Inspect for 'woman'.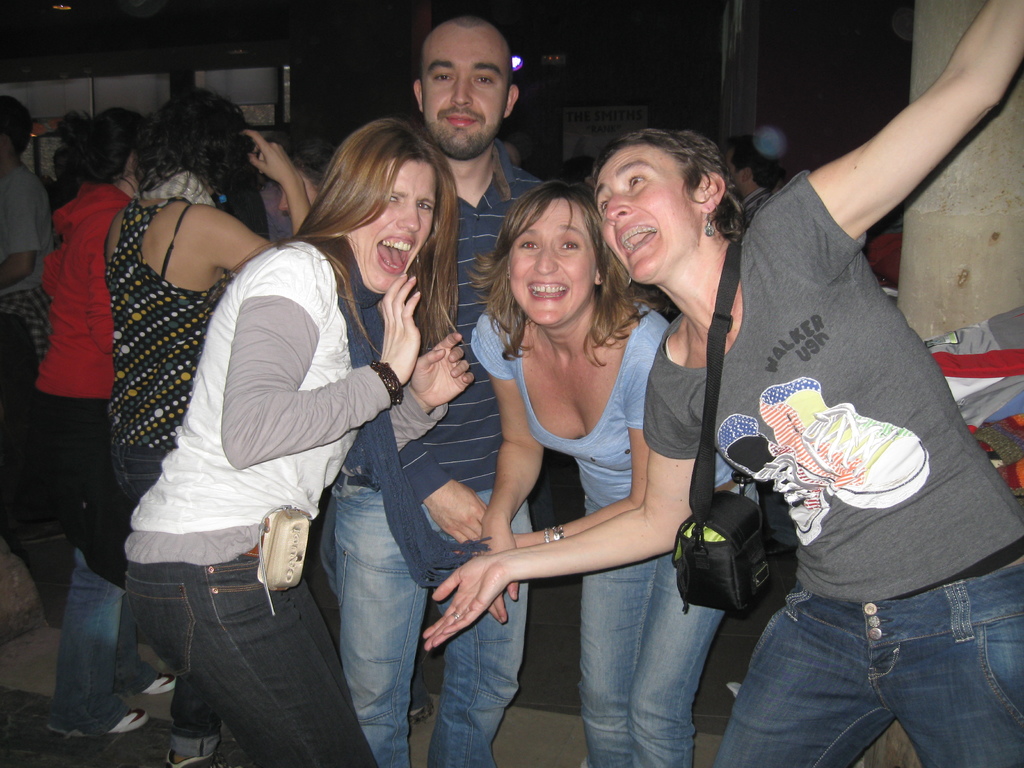
Inspection: x1=28, y1=103, x2=179, y2=743.
